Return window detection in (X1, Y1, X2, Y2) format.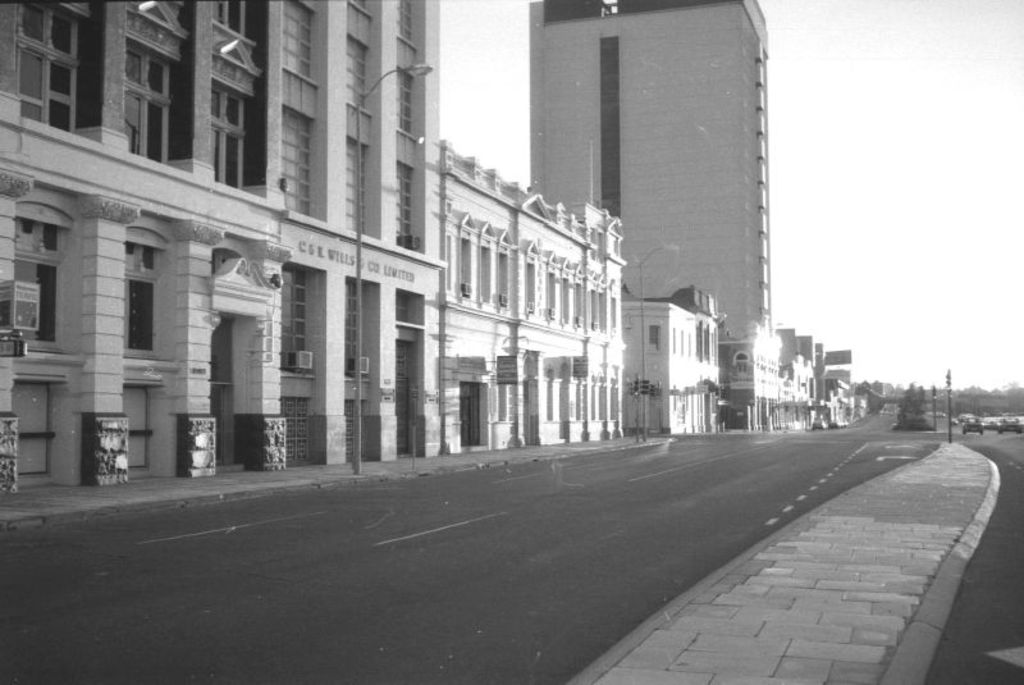
(397, 0, 412, 37).
